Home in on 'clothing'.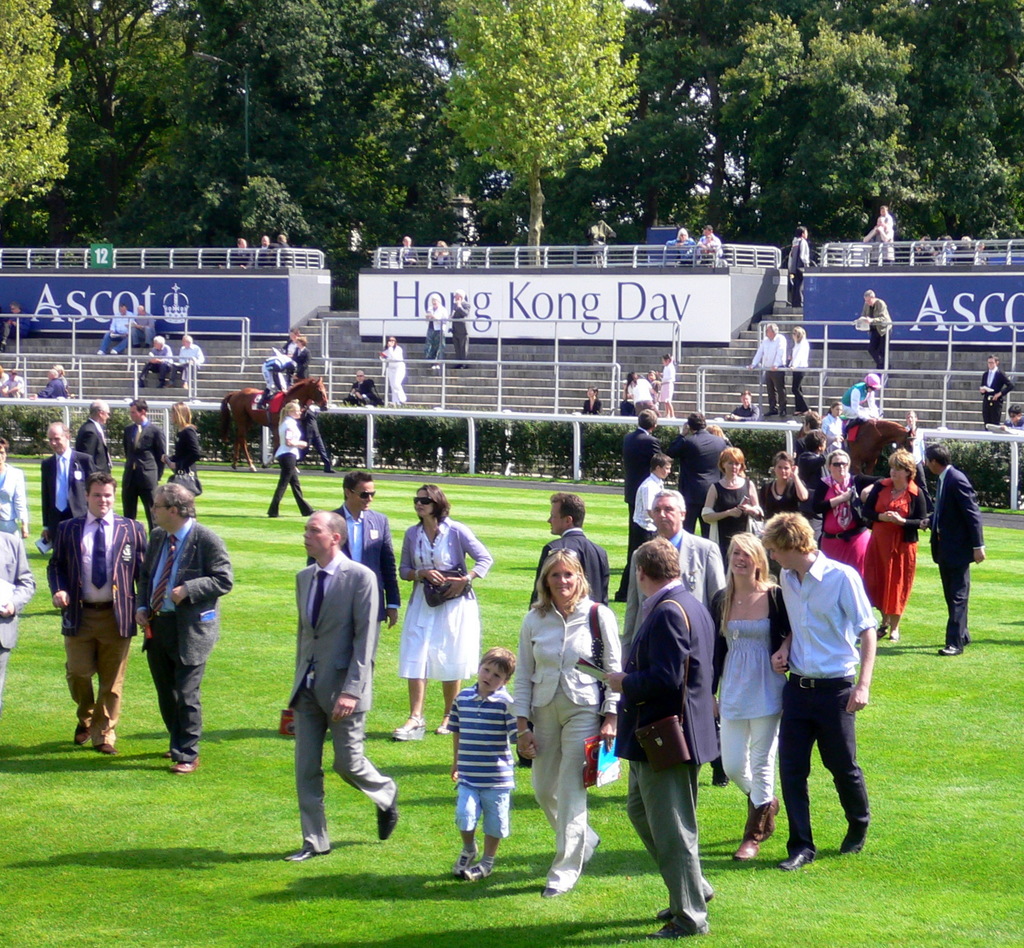
Homed in at <region>820, 409, 846, 477</region>.
